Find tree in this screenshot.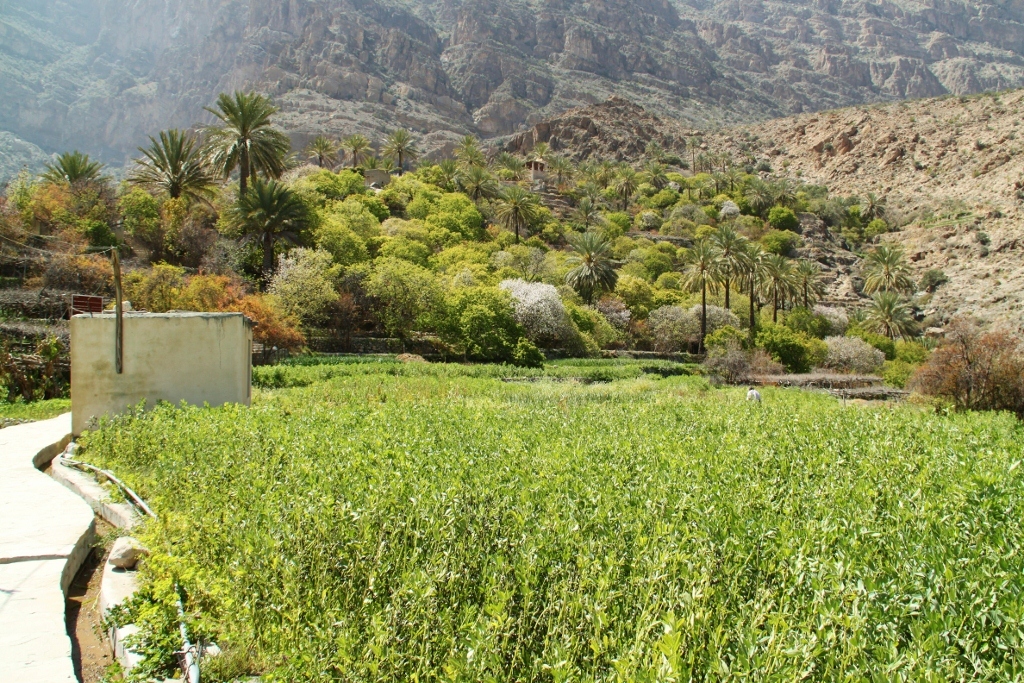
The bounding box for tree is rect(465, 164, 502, 197).
